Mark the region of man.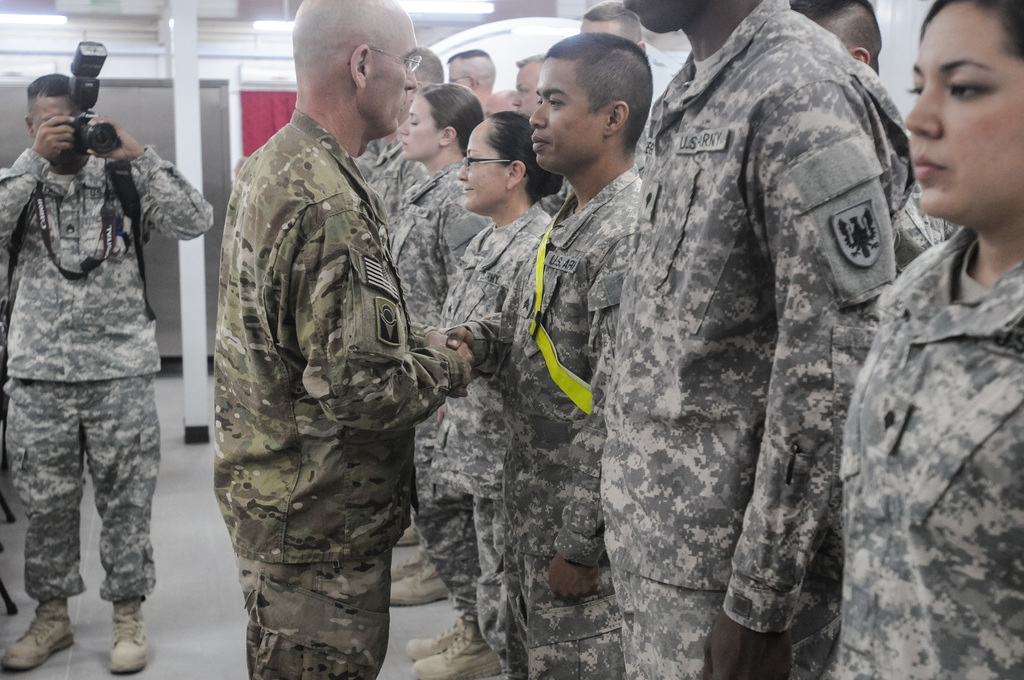
Region: bbox(194, 4, 500, 679).
